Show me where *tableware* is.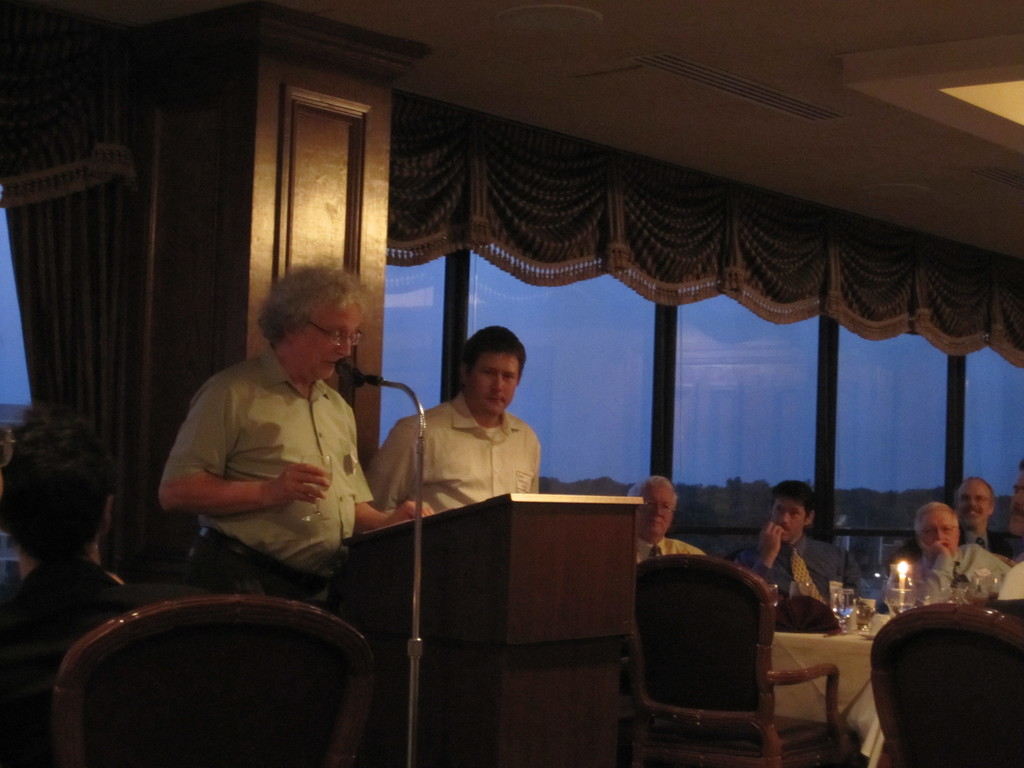
*tableware* is at <box>767,582,782,610</box>.
